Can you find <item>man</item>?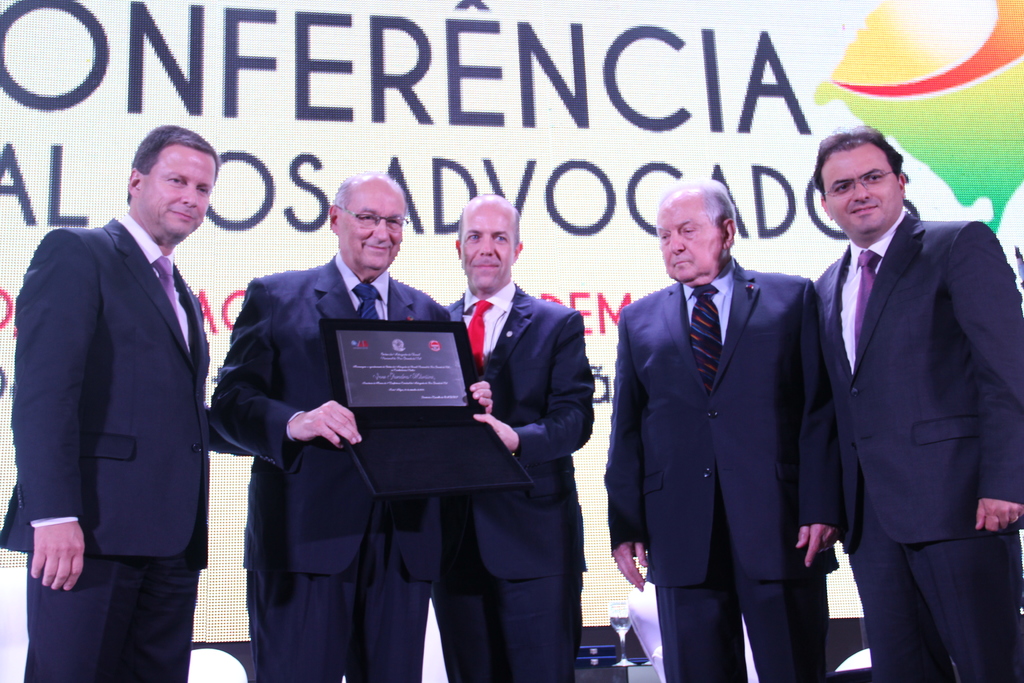
Yes, bounding box: (x1=434, y1=188, x2=595, y2=682).
